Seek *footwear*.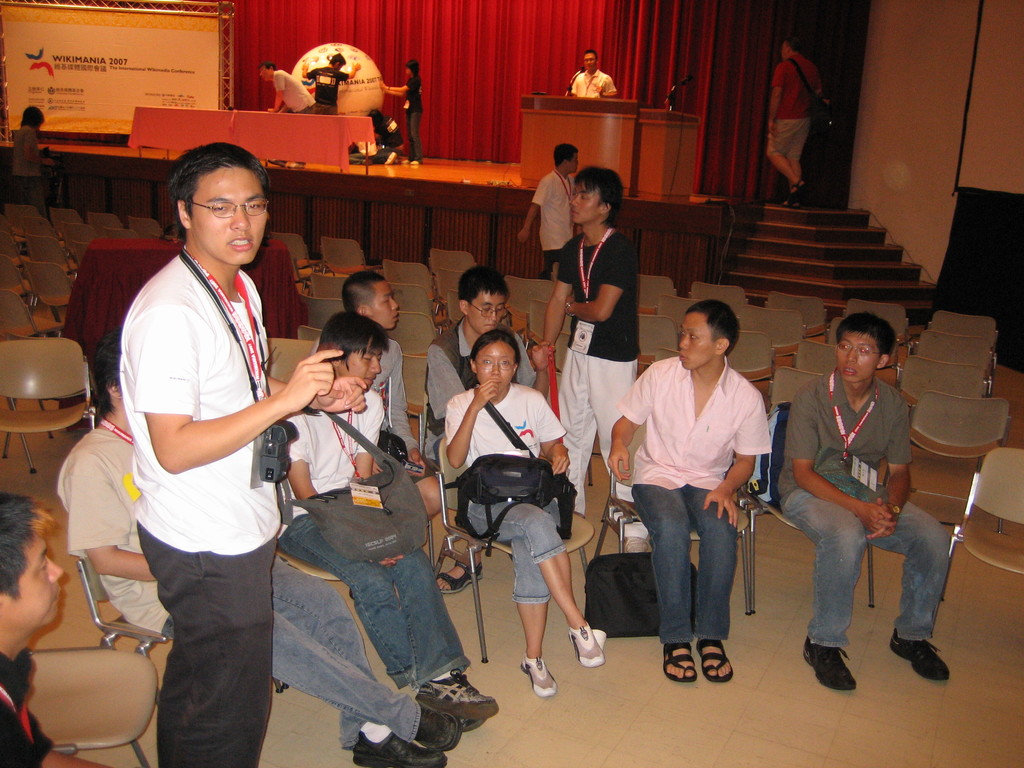
region(569, 623, 606, 669).
